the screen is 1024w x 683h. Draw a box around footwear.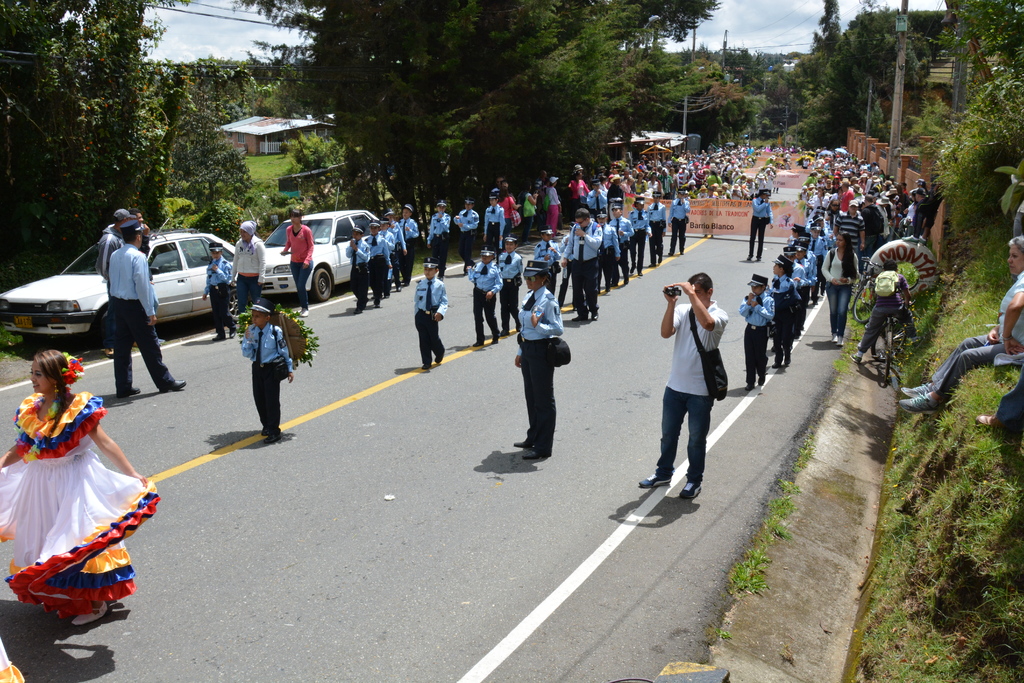
903 383 928 397.
